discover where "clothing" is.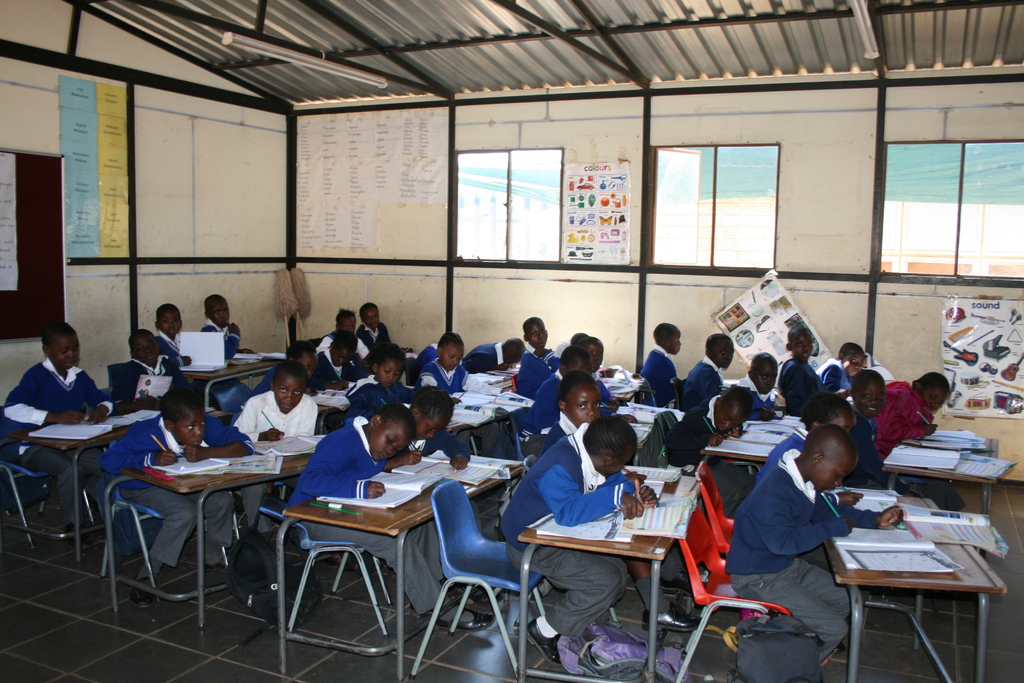
Discovered at (28,450,119,531).
